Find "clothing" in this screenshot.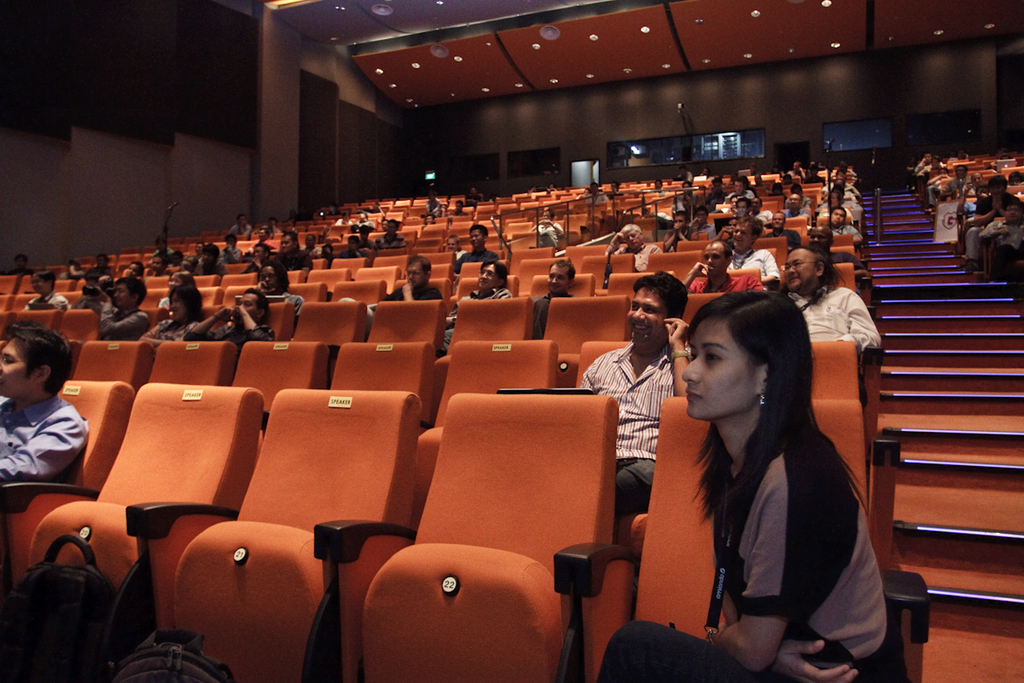
The bounding box for "clothing" is bbox(259, 221, 282, 236).
